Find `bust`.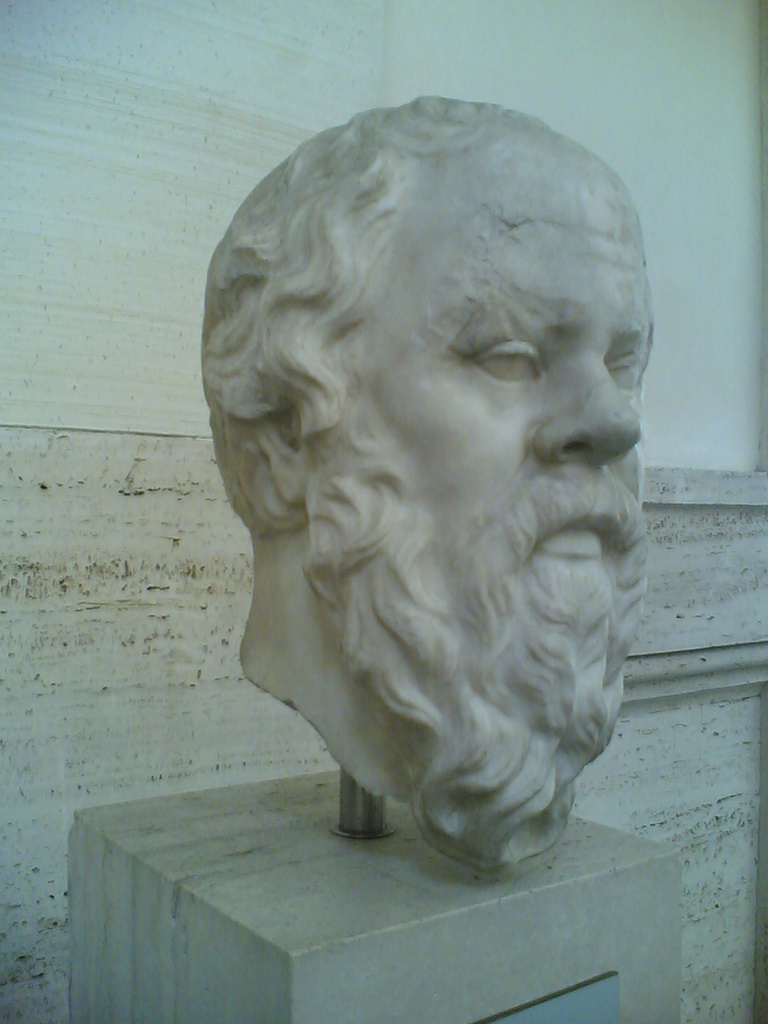
rect(199, 90, 660, 873).
